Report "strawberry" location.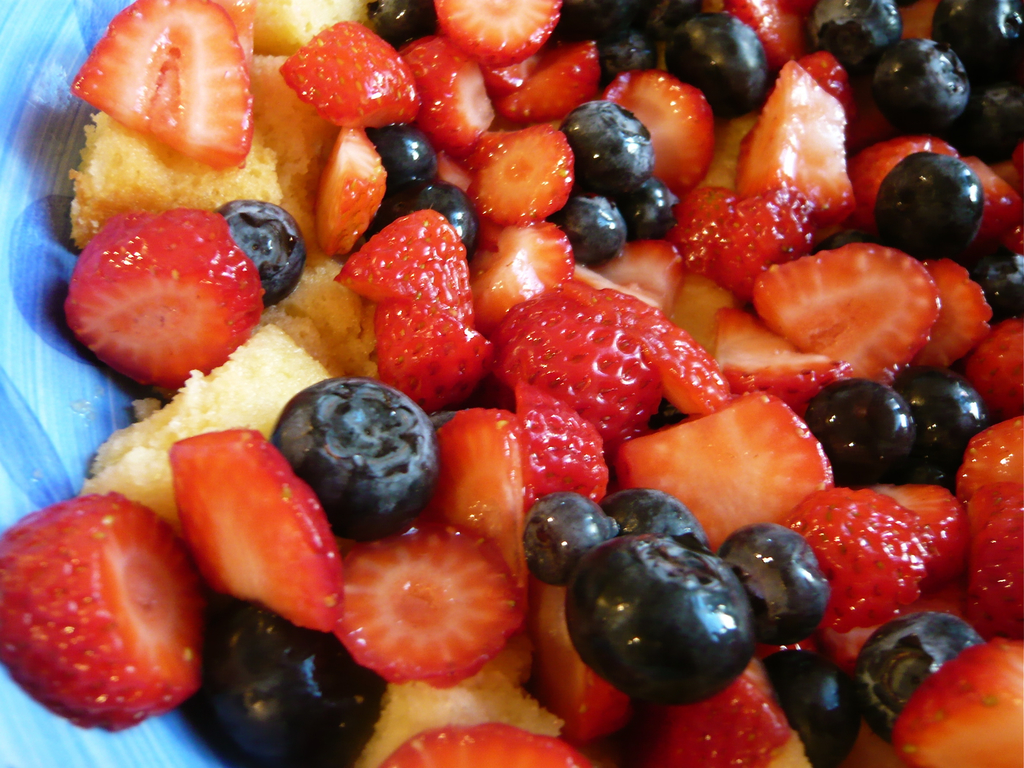
Report: 916 254 988 373.
